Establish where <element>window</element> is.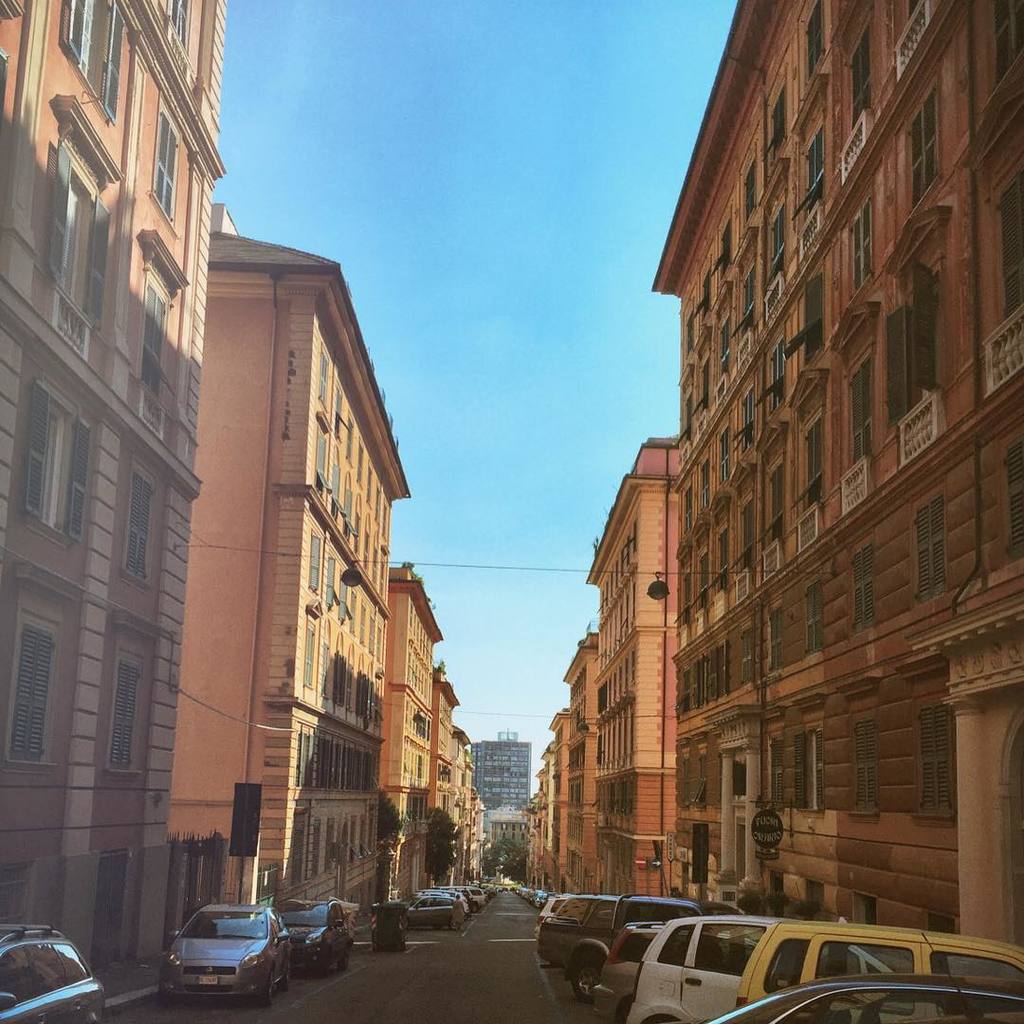
Established at (803, 582, 821, 653).
